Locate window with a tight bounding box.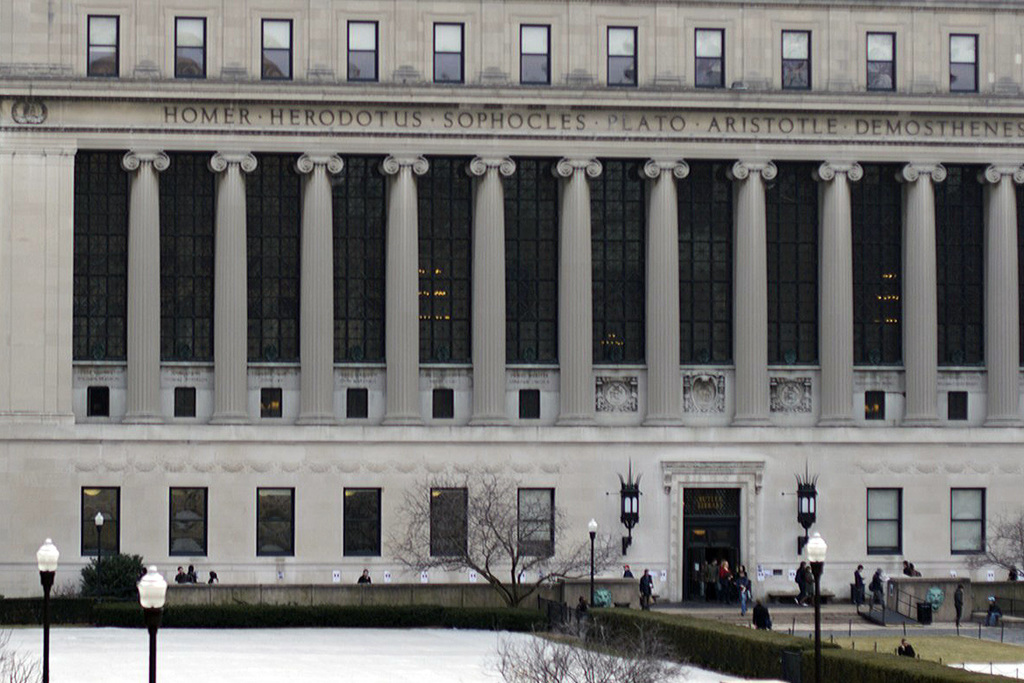
box(949, 388, 970, 421).
